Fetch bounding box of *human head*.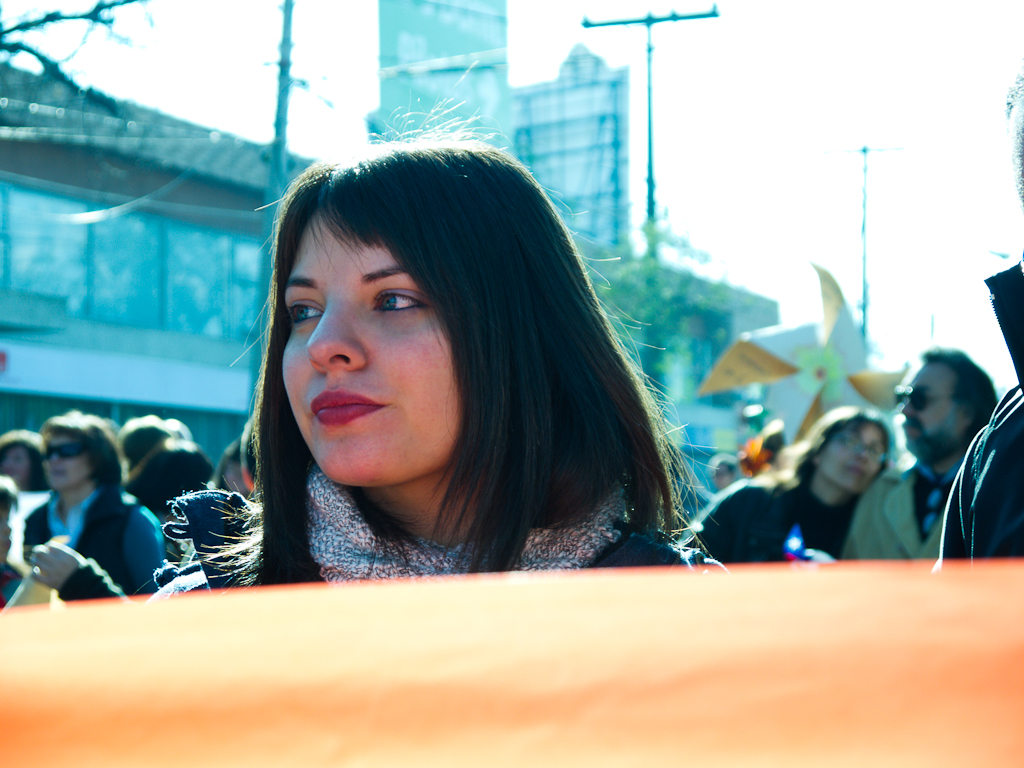
Bbox: crop(707, 452, 736, 491).
